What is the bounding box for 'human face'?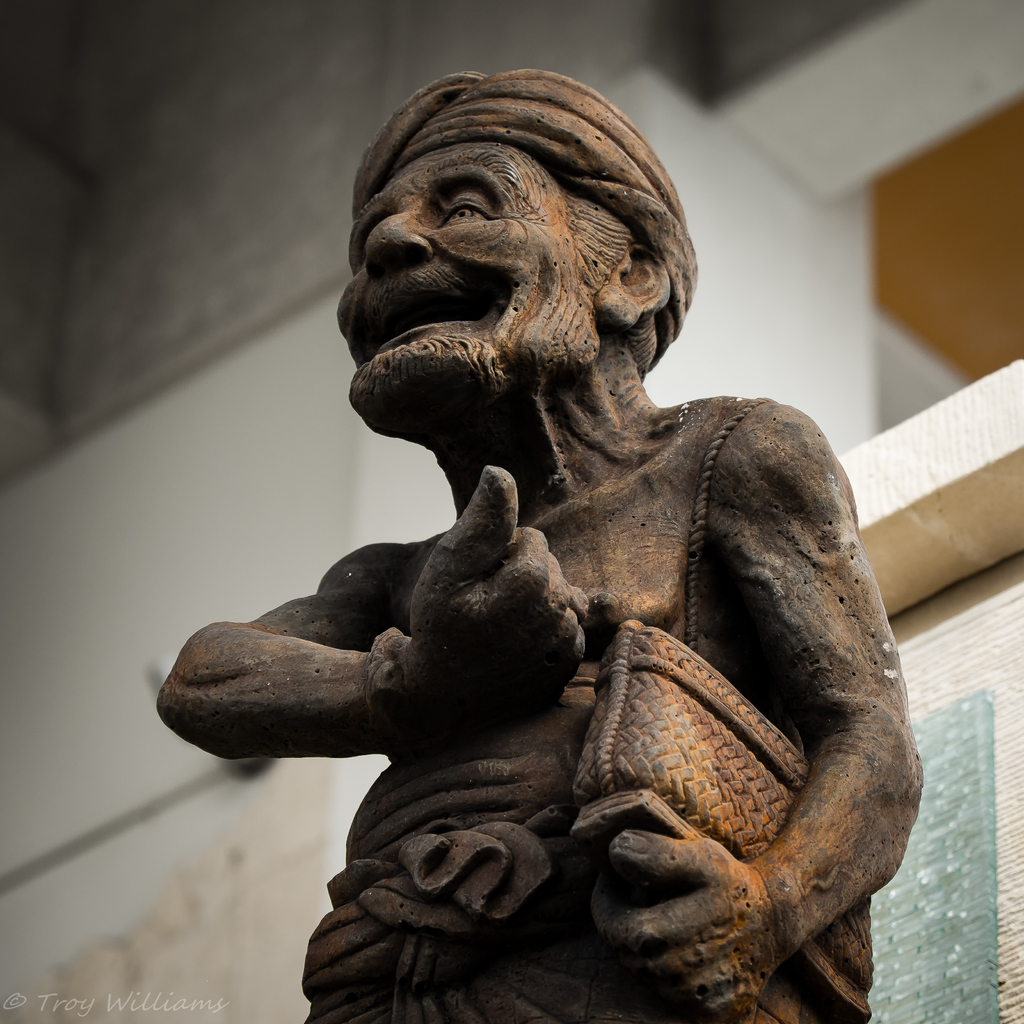
(x1=336, y1=141, x2=600, y2=433).
